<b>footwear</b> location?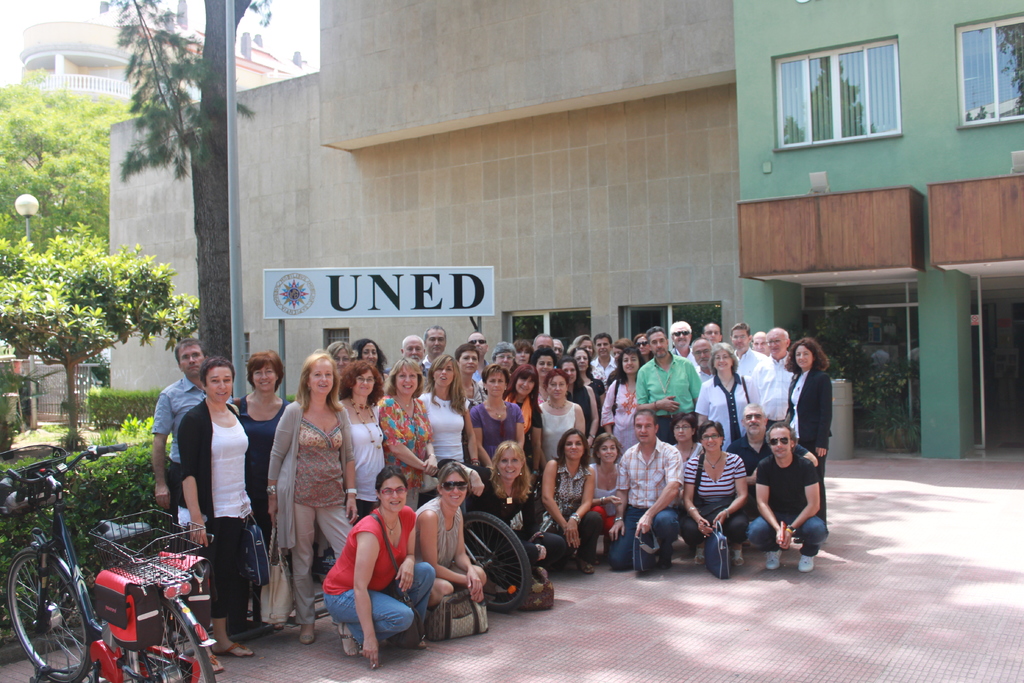
Rect(693, 549, 705, 565)
